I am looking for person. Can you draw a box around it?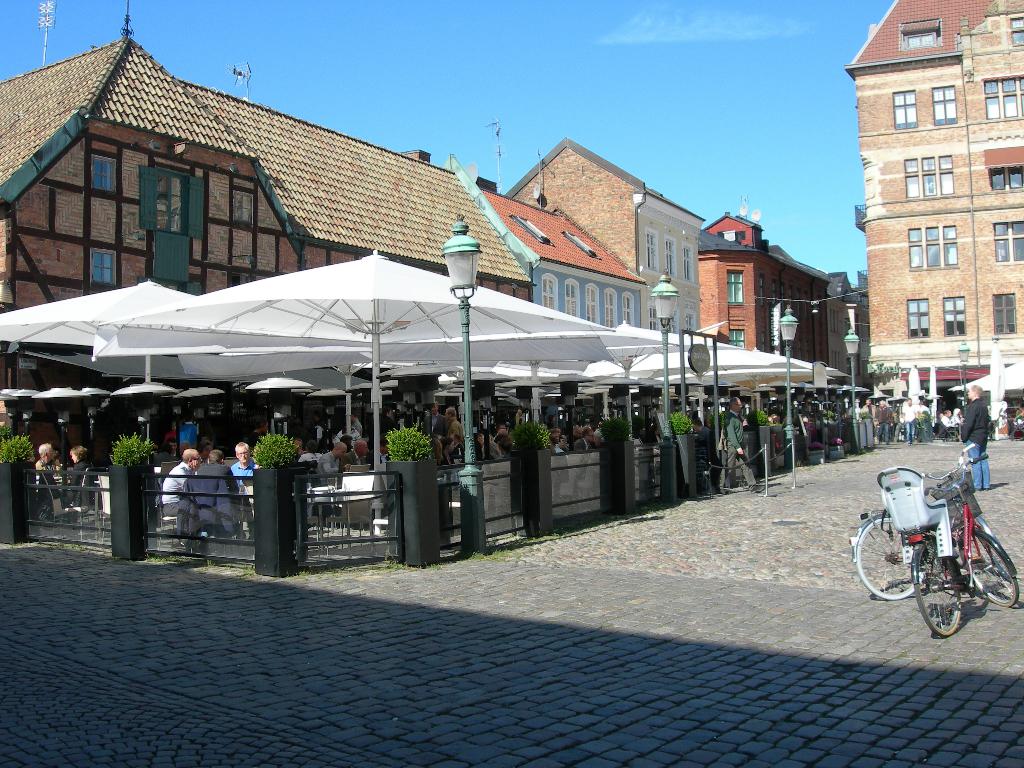
Sure, the bounding box is [227,442,256,474].
